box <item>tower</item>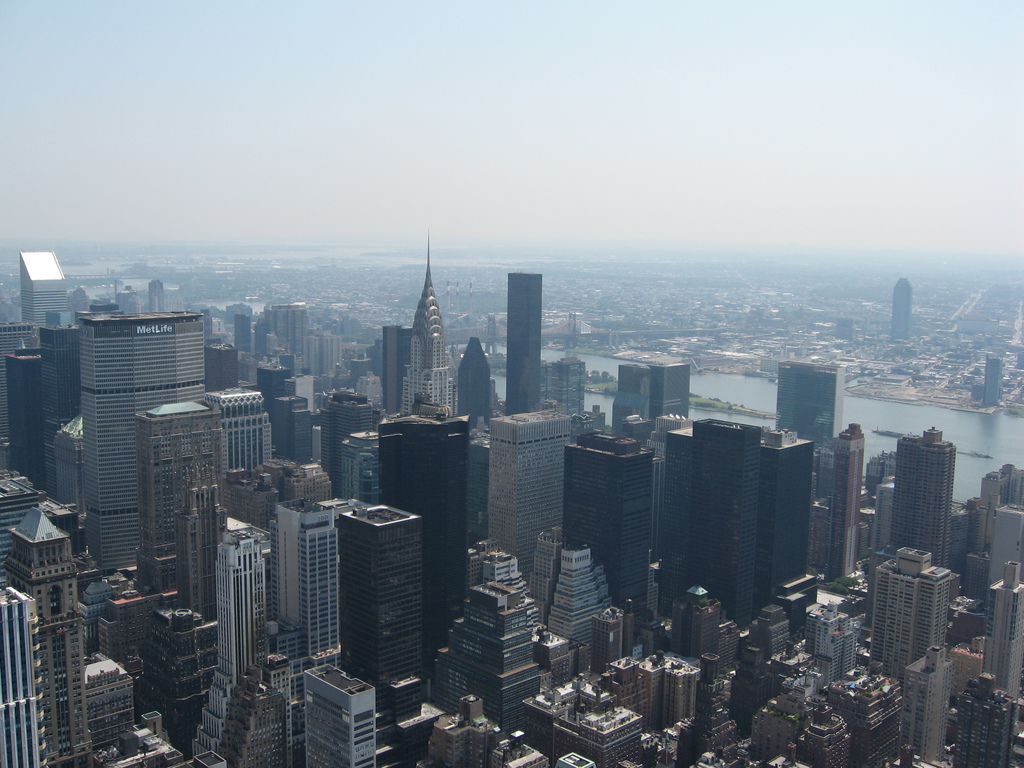
{"x1": 20, "y1": 250, "x2": 68, "y2": 332}
